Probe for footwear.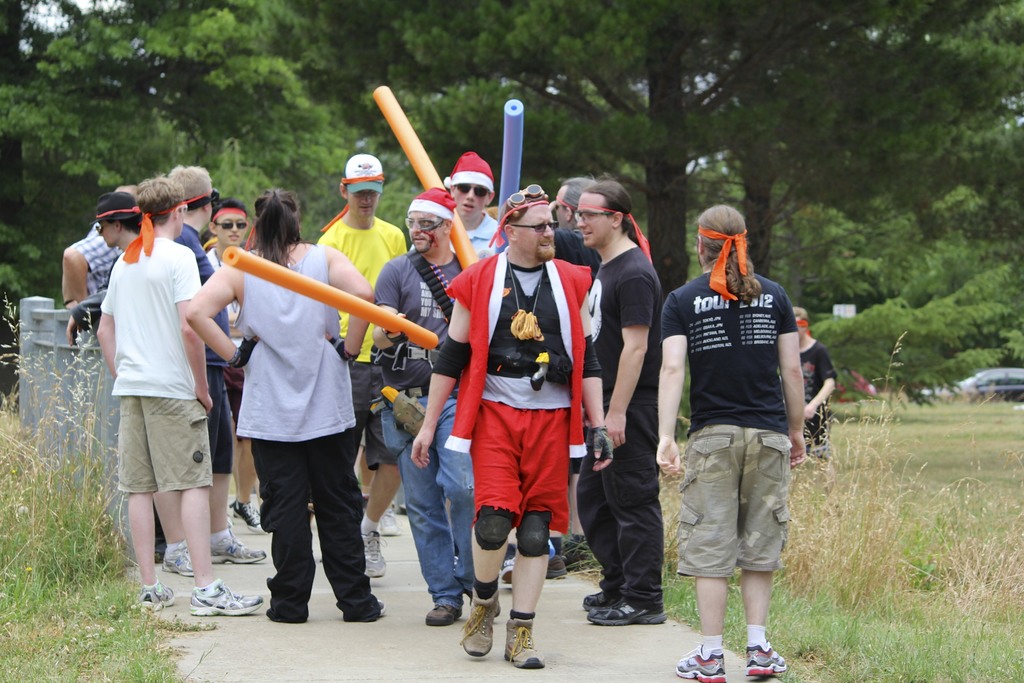
Probe result: box=[581, 578, 618, 614].
